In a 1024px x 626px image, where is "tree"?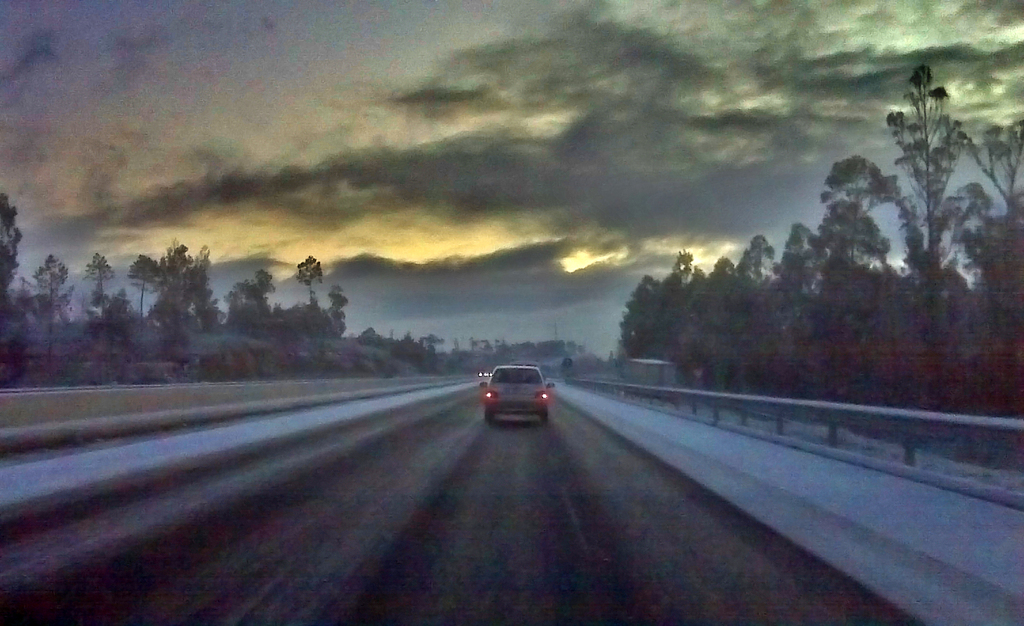
{"x1": 314, "y1": 276, "x2": 346, "y2": 339}.
